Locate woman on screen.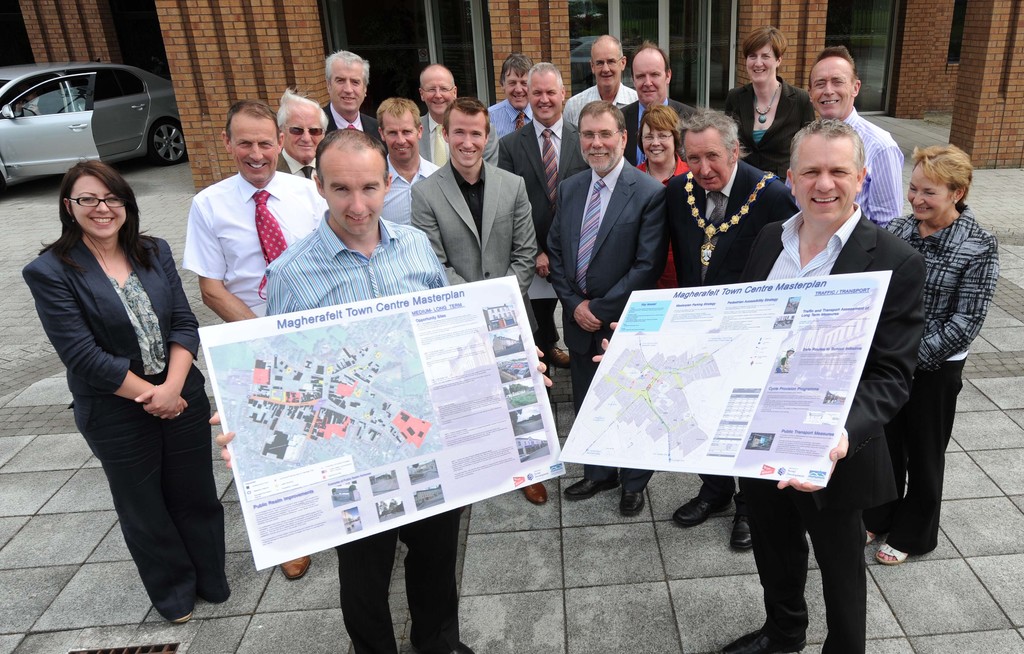
On screen at bbox(866, 144, 1004, 566).
